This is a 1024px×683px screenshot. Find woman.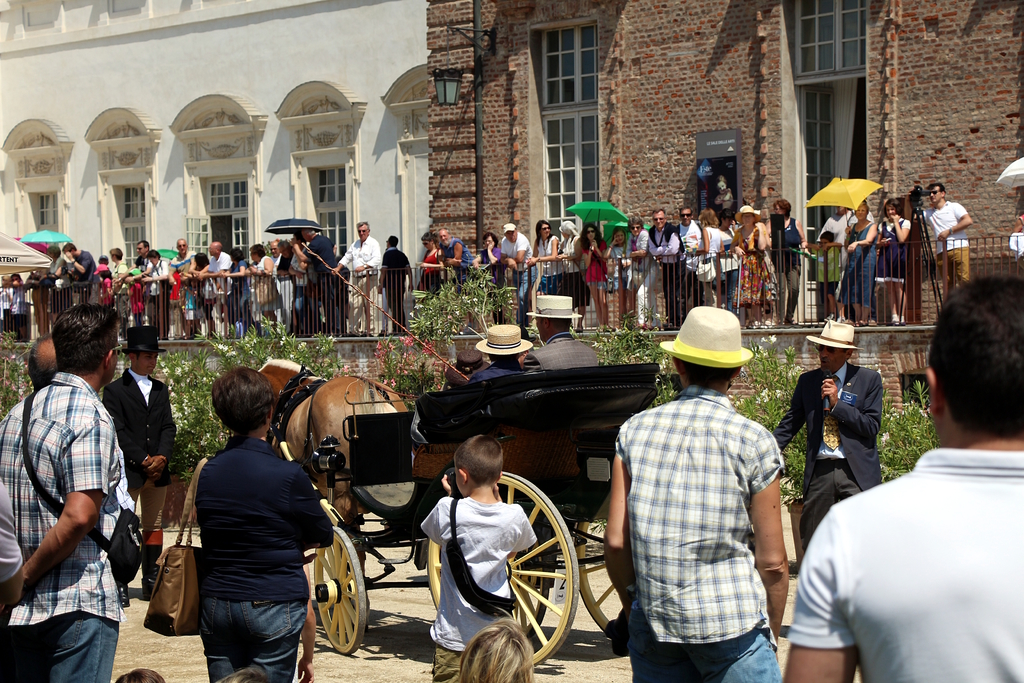
Bounding box: bbox(141, 249, 169, 341).
